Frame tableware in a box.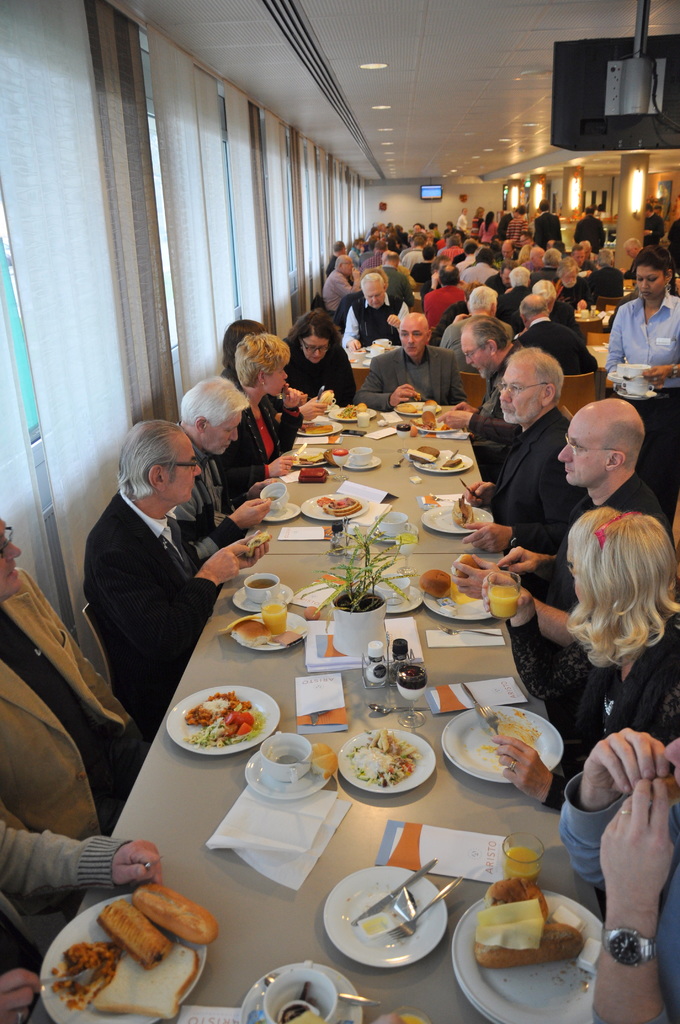
l=343, t=333, r=390, b=370.
